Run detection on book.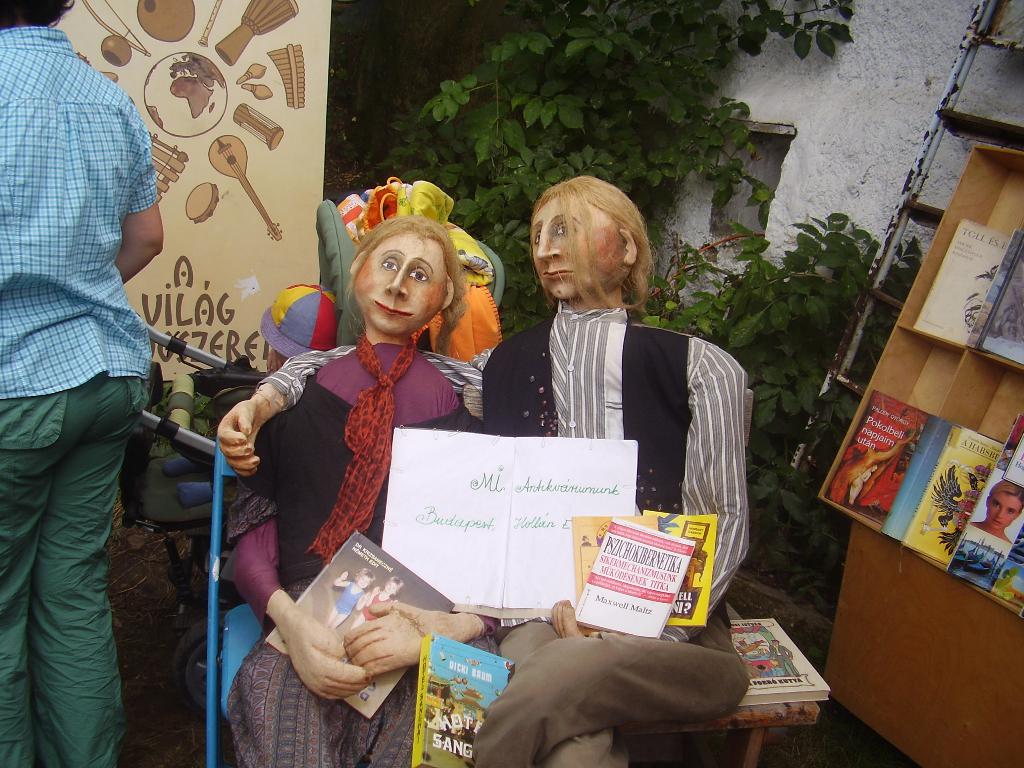
Result: [left=883, top=420, right=957, bottom=553].
